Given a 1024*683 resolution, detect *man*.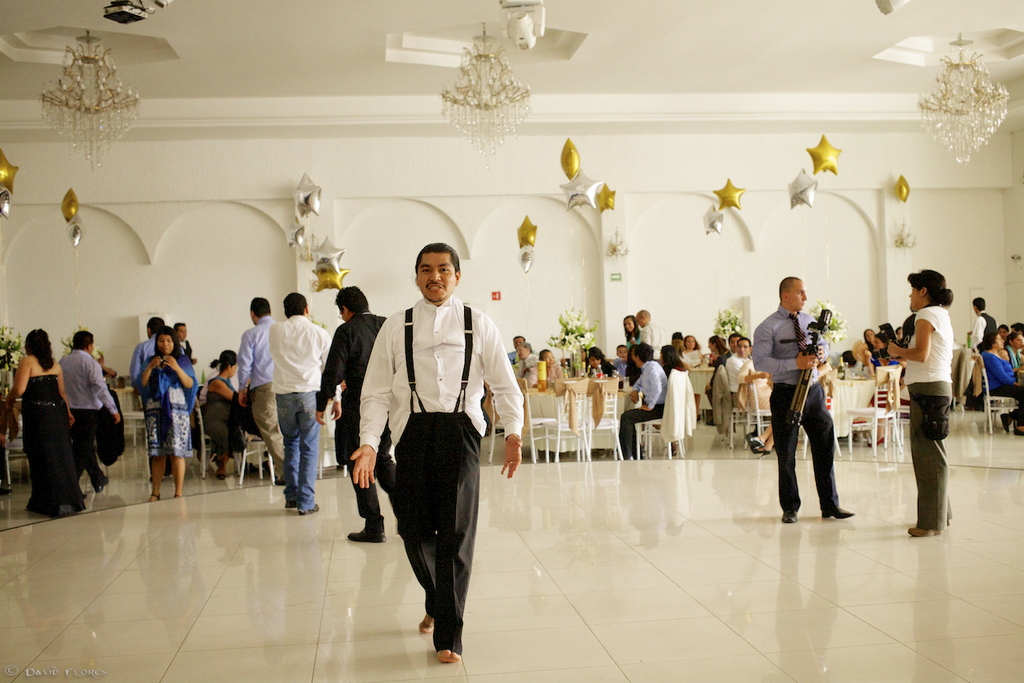
976:301:993:349.
